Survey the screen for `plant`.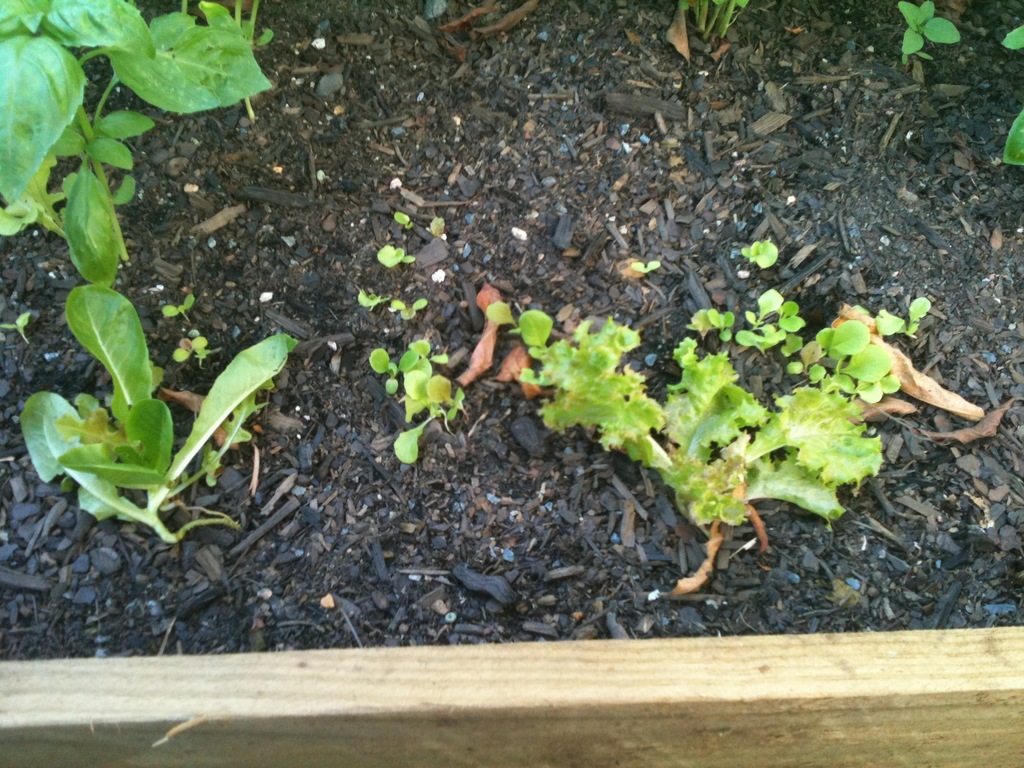
Survey found: BBox(903, 295, 925, 336).
